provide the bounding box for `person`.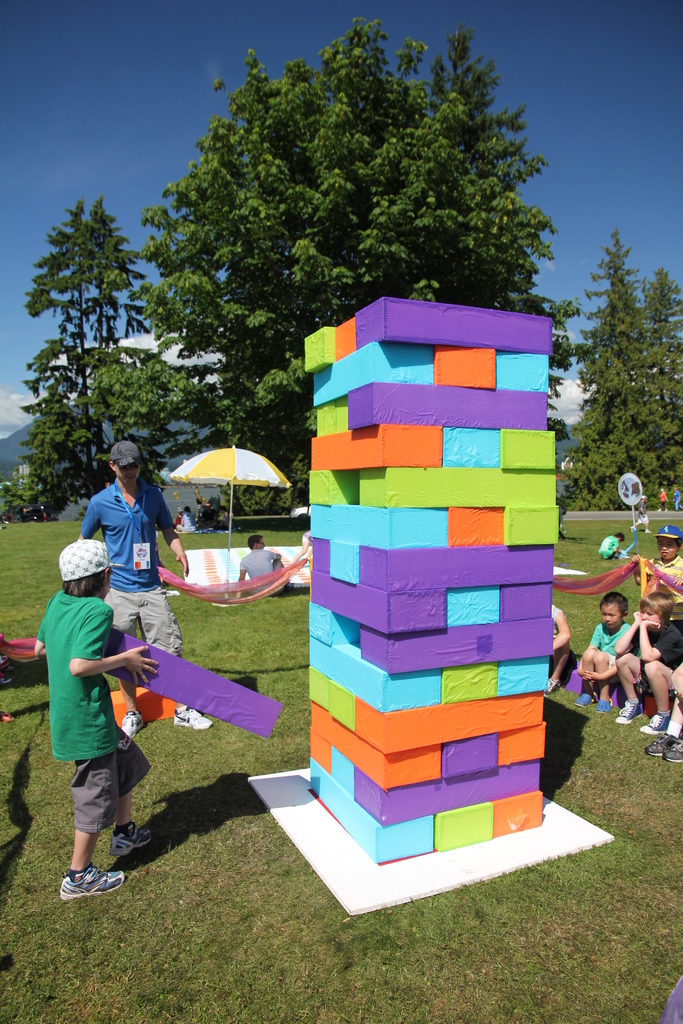
locate(78, 431, 220, 738).
